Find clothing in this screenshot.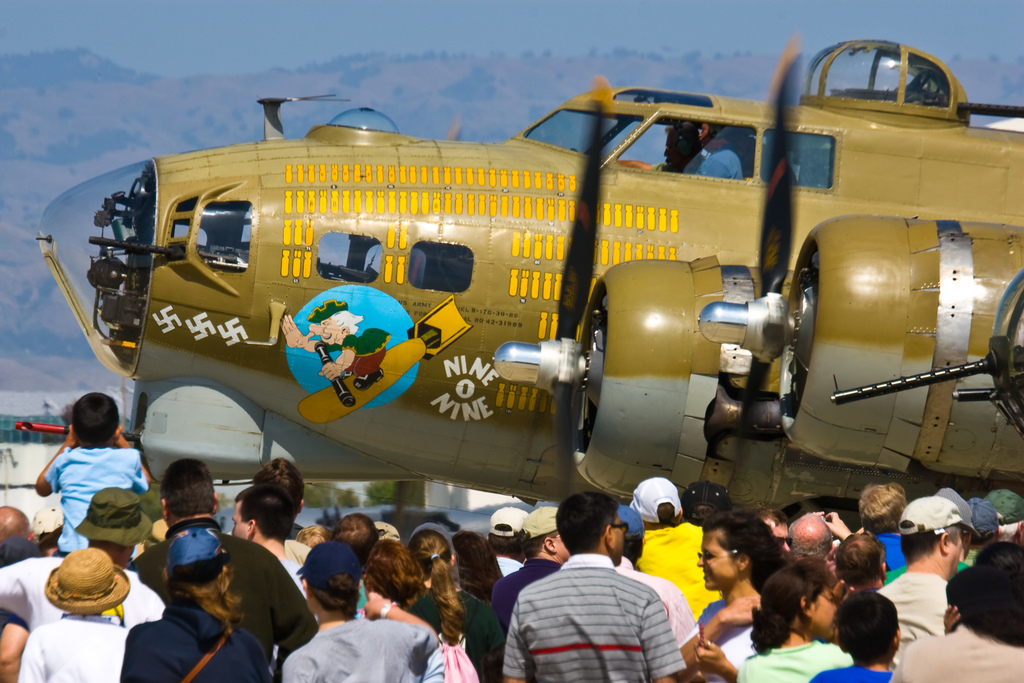
The bounding box for clothing is 881, 566, 943, 644.
